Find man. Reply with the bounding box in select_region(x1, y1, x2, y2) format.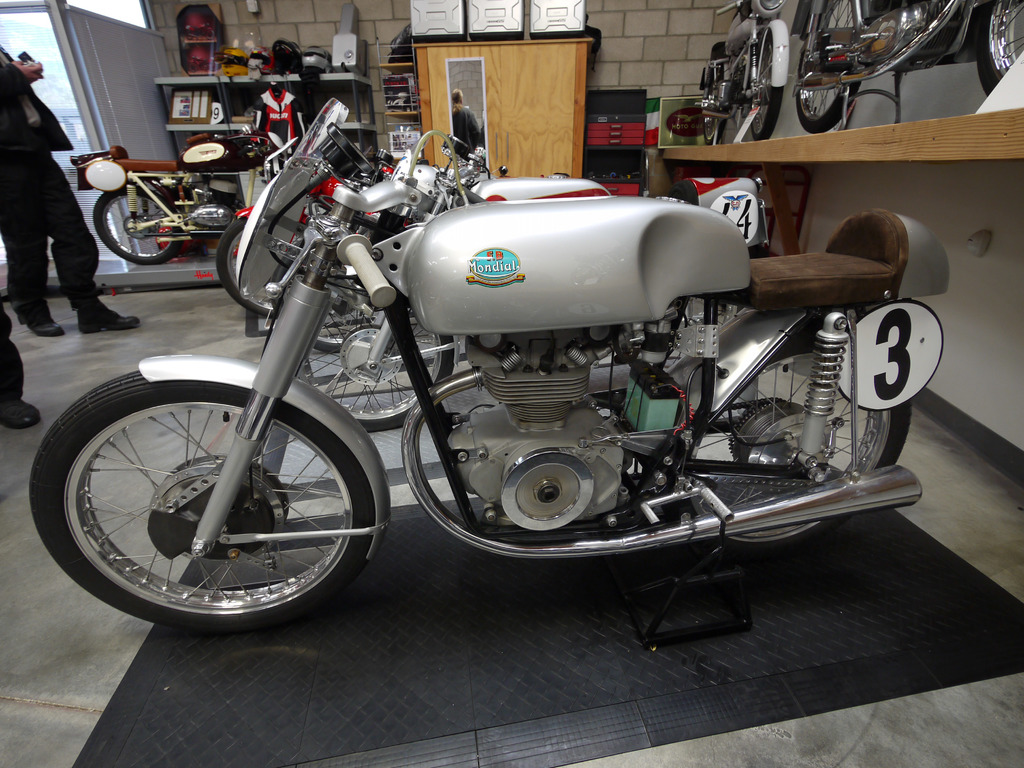
select_region(0, 45, 141, 337).
